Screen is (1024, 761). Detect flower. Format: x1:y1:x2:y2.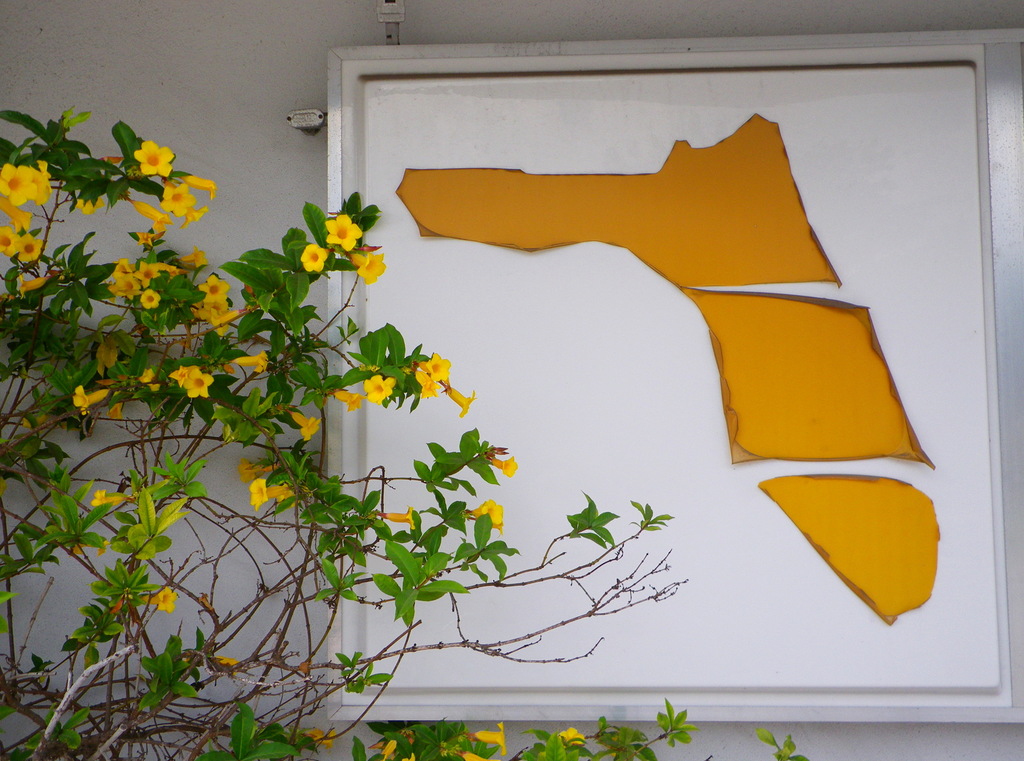
229:347:268:372.
